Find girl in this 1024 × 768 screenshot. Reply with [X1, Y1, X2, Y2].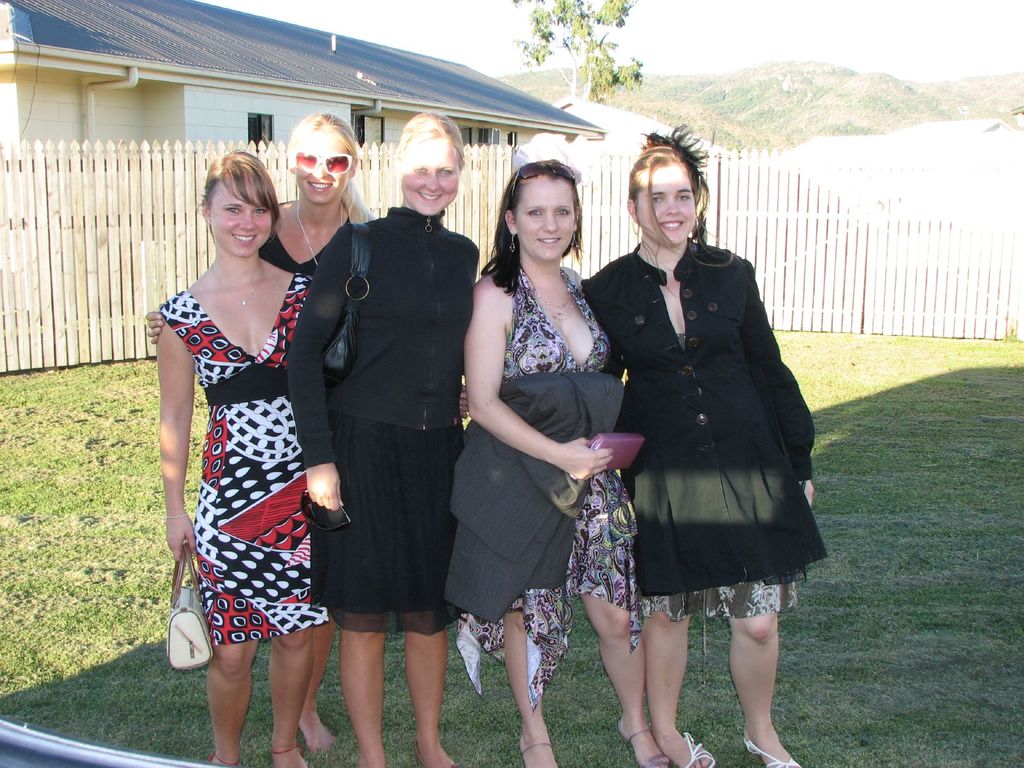
[223, 116, 380, 767].
